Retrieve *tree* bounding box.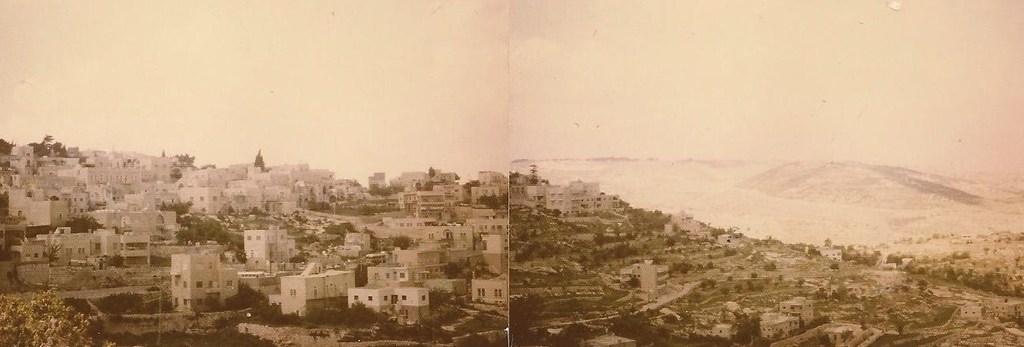
Bounding box: 113,257,123,265.
